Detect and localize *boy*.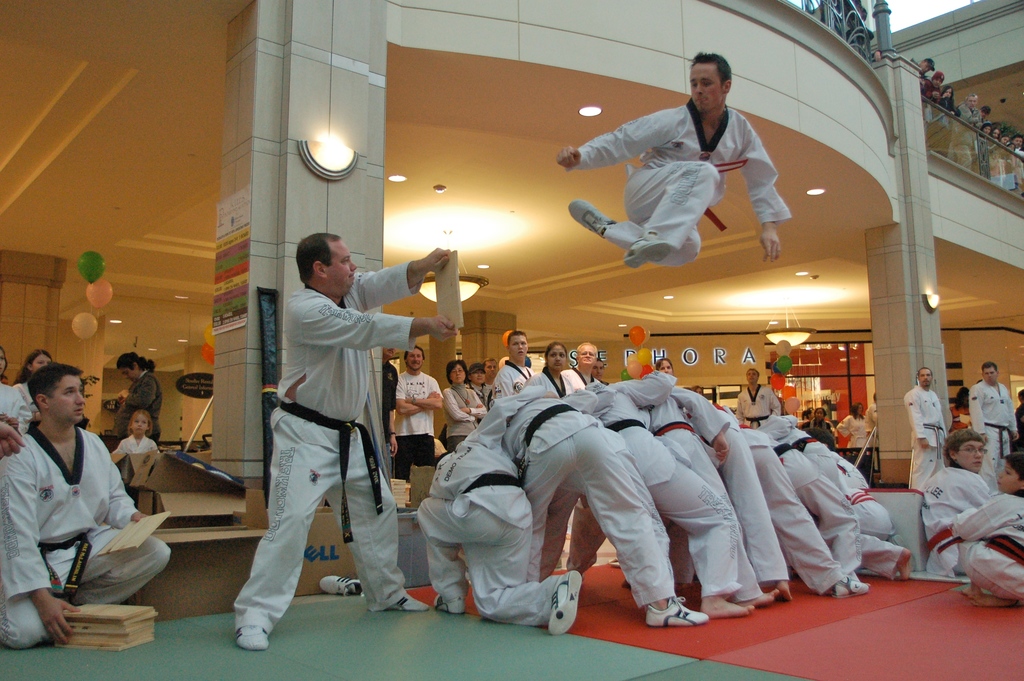
Localized at (952, 455, 1023, 602).
